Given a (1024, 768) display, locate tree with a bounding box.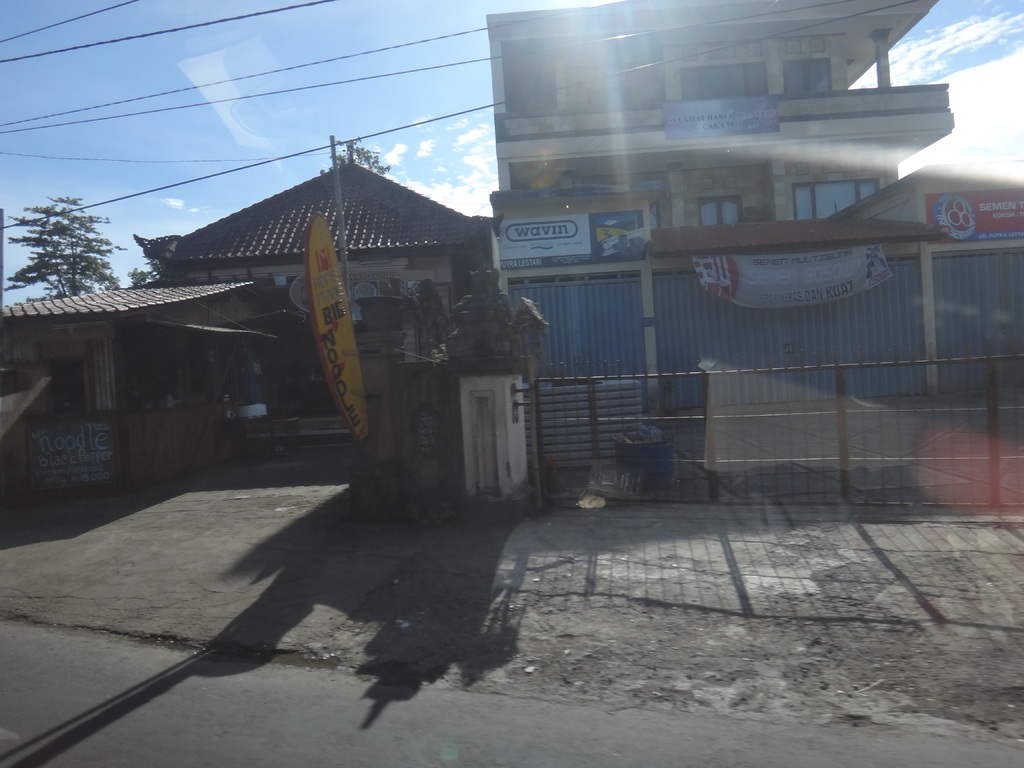
Located: (324,141,395,180).
